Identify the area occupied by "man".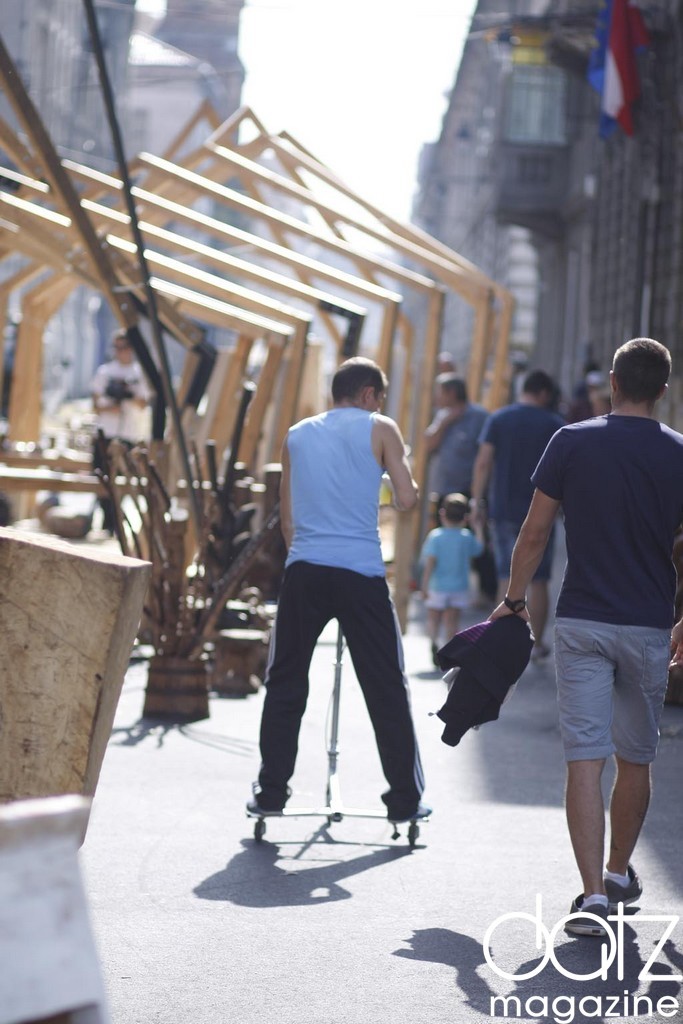
Area: l=496, t=317, r=670, b=943.
